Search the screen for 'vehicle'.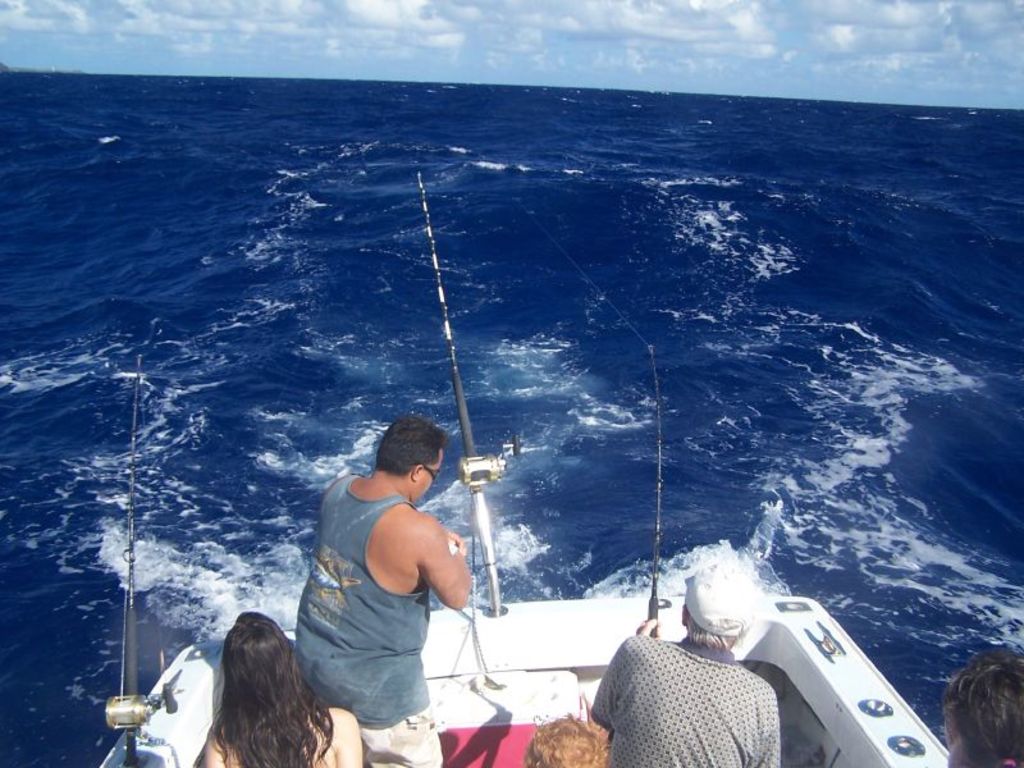
Found at box=[104, 165, 969, 767].
